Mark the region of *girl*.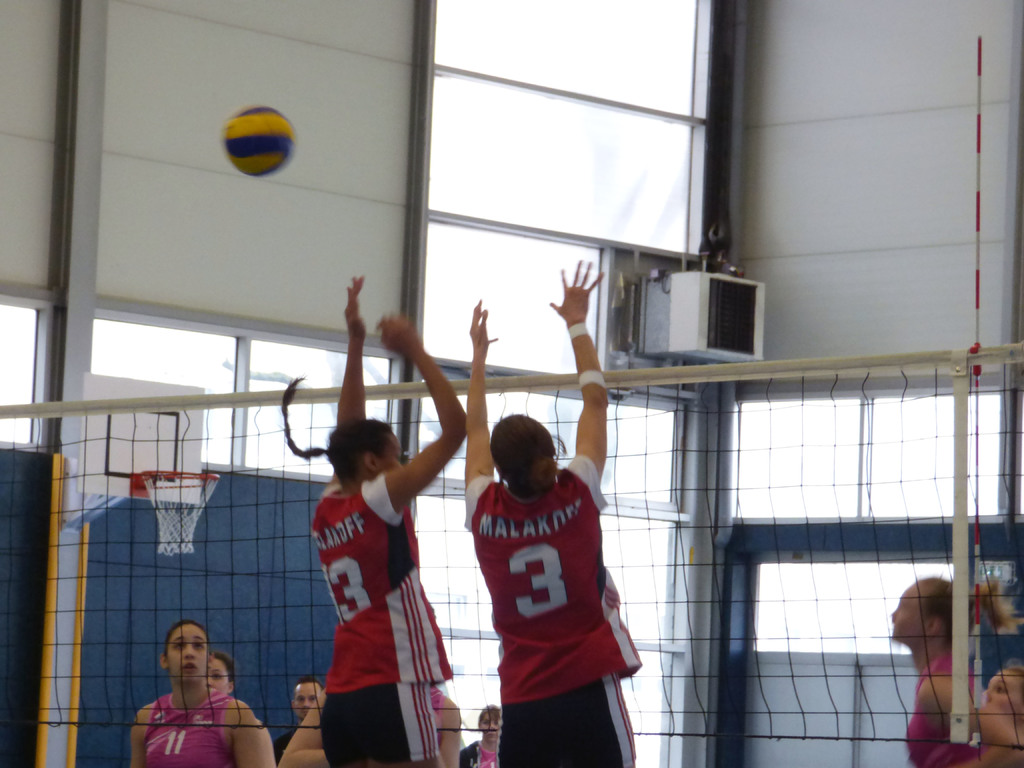
Region: Rect(885, 579, 1012, 750).
